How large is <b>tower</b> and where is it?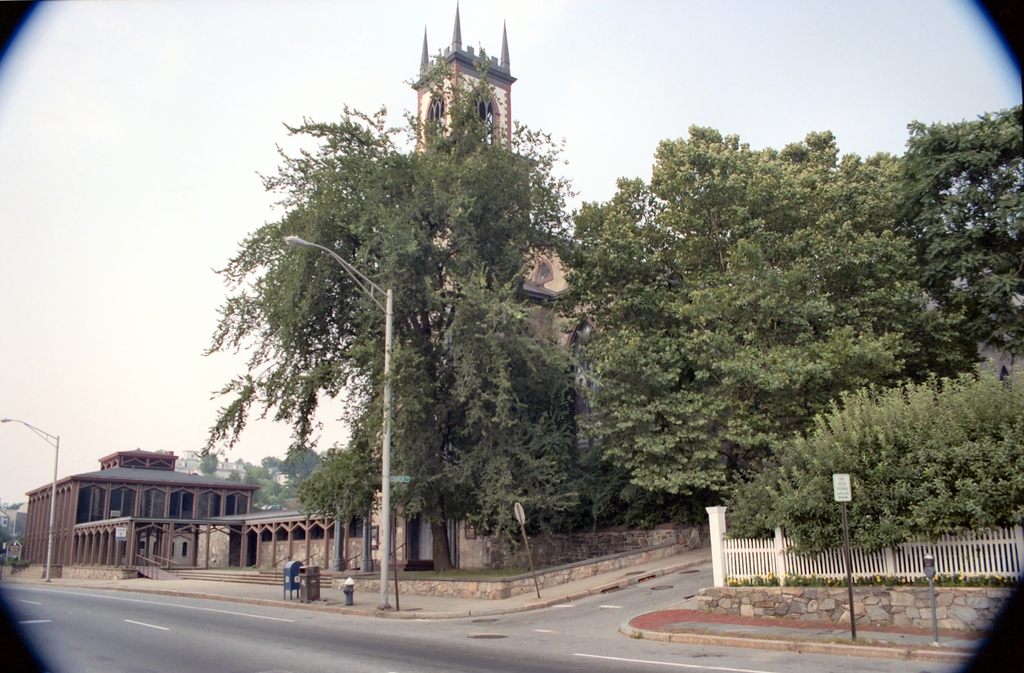
Bounding box: (367,1,635,573).
